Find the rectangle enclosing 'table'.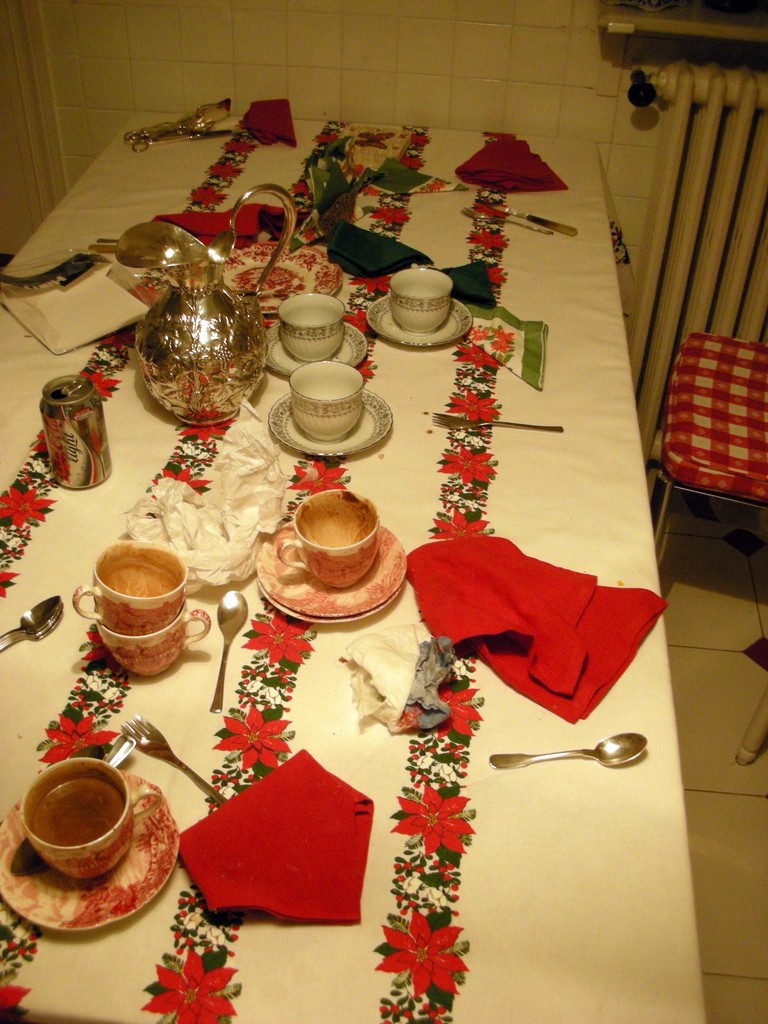
x1=0 y1=157 x2=733 y2=1023.
